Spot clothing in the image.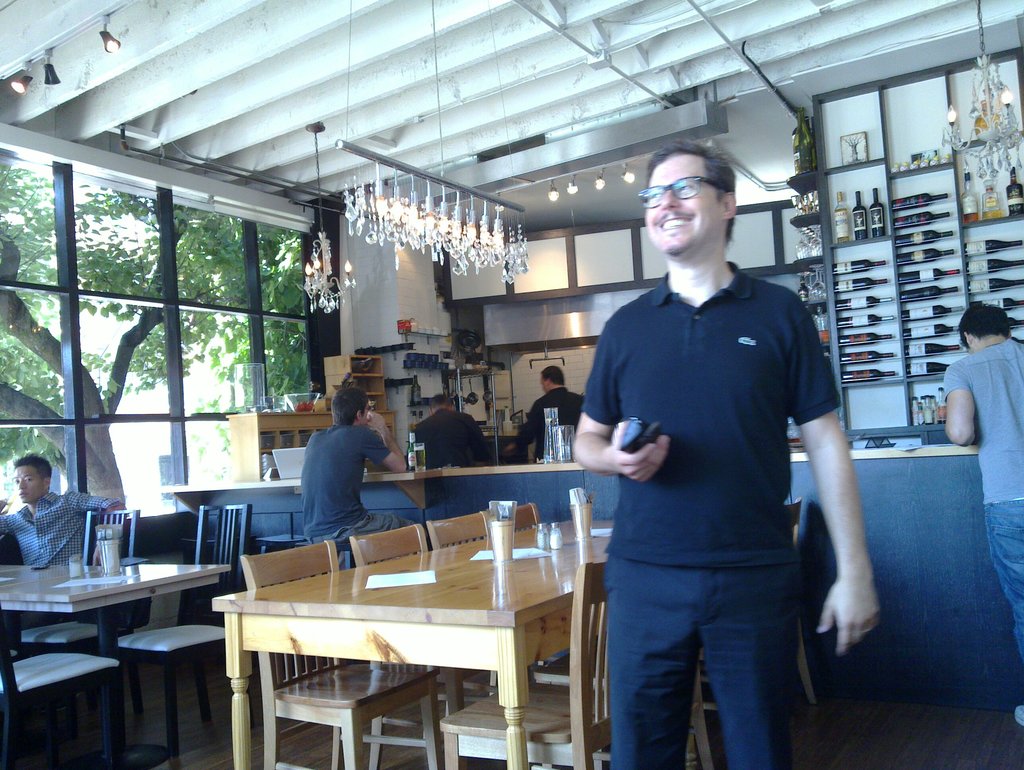
clothing found at <box>301,423,414,560</box>.
